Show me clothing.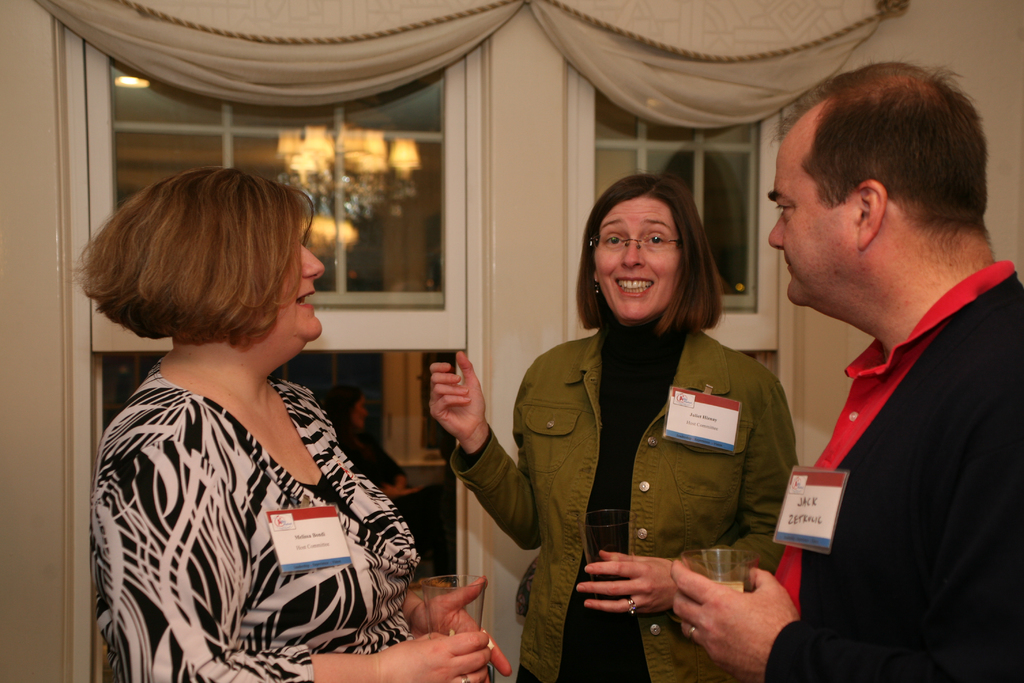
clothing is here: l=767, t=260, r=1023, b=682.
